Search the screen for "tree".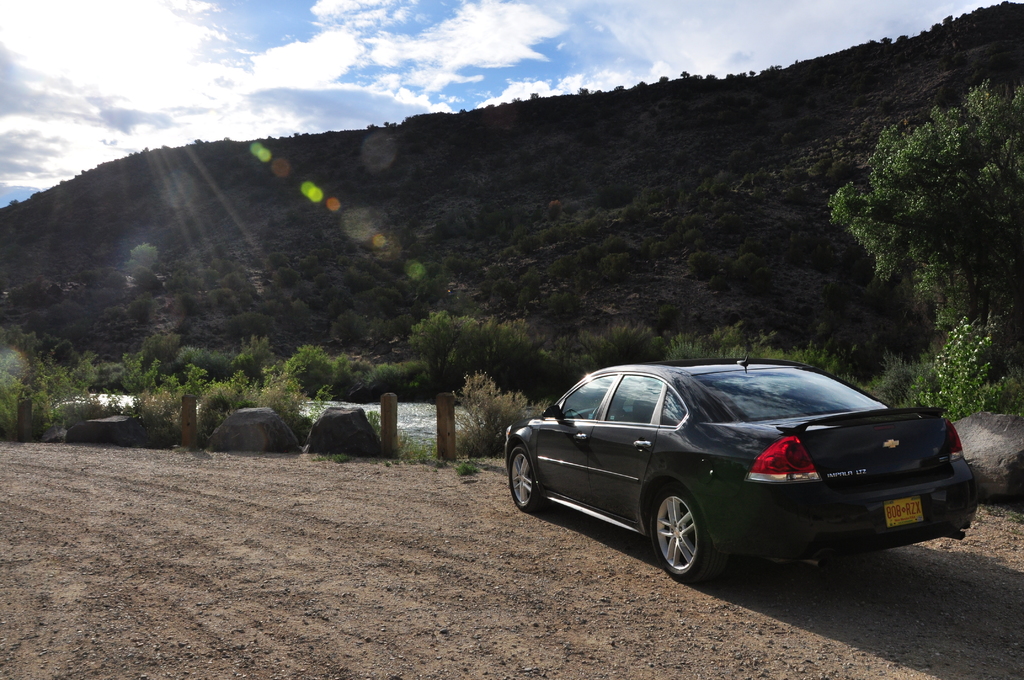
Found at <bbox>209, 329, 333, 418</bbox>.
